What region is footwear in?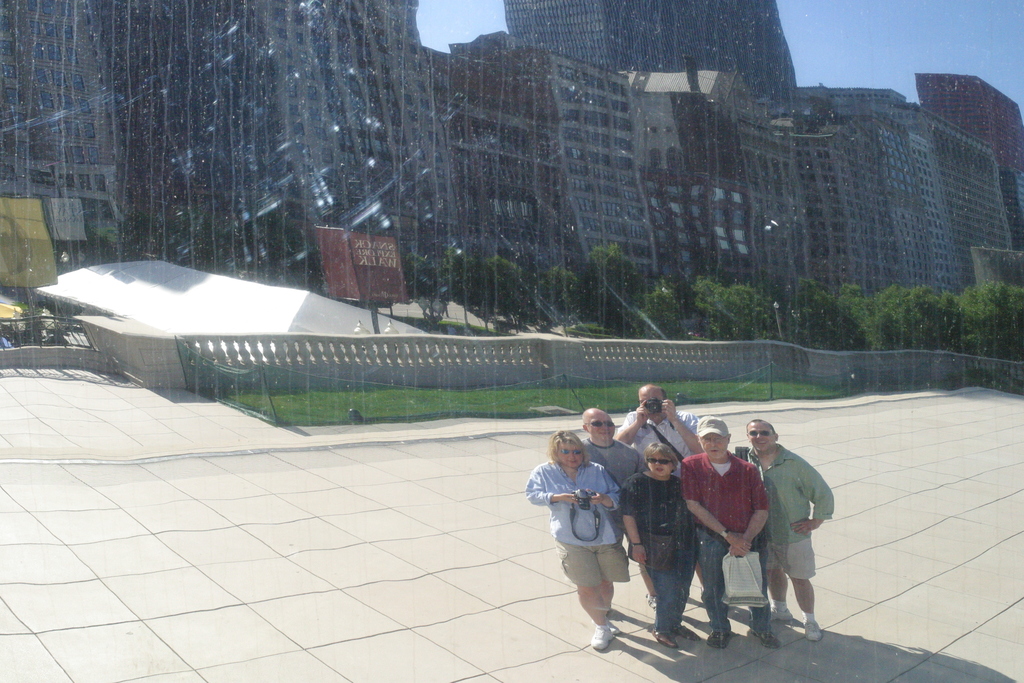
x1=751 y1=624 x2=781 y2=647.
